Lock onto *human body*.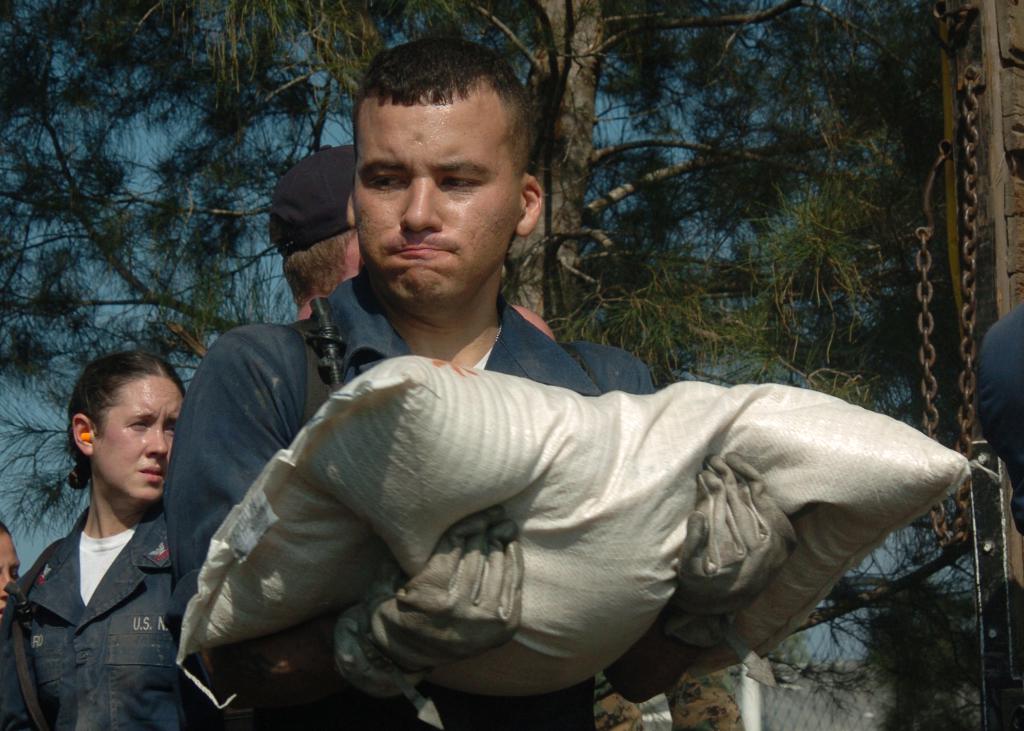
Locked: [x1=7, y1=359, x2=219, y2=730].
